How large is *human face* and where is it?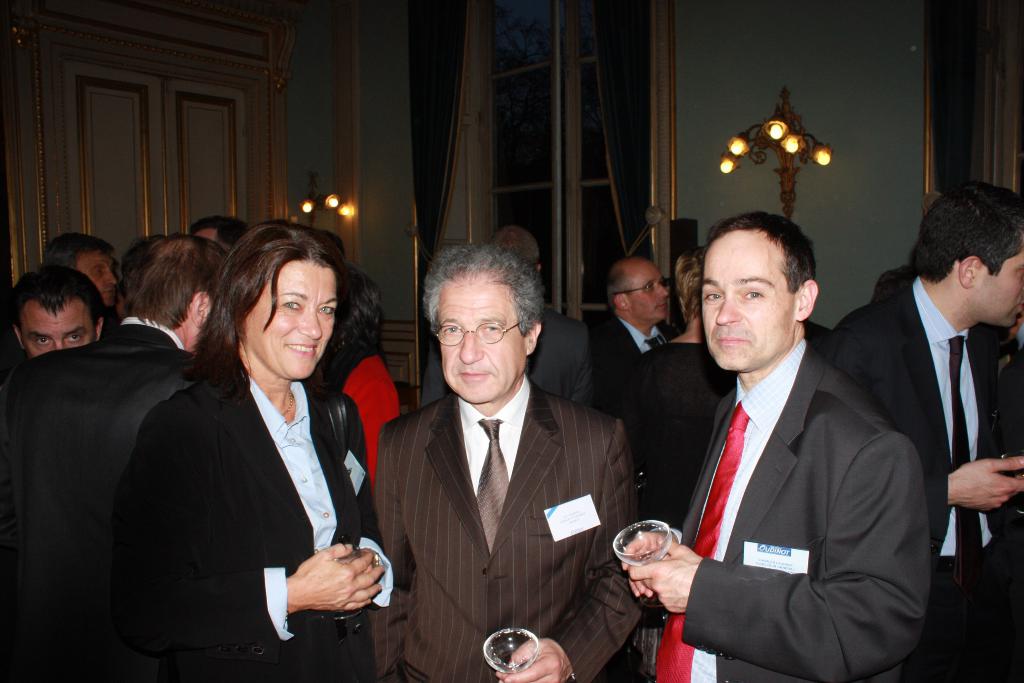
Bounding box: Rect(77, 249, 117, 308).
